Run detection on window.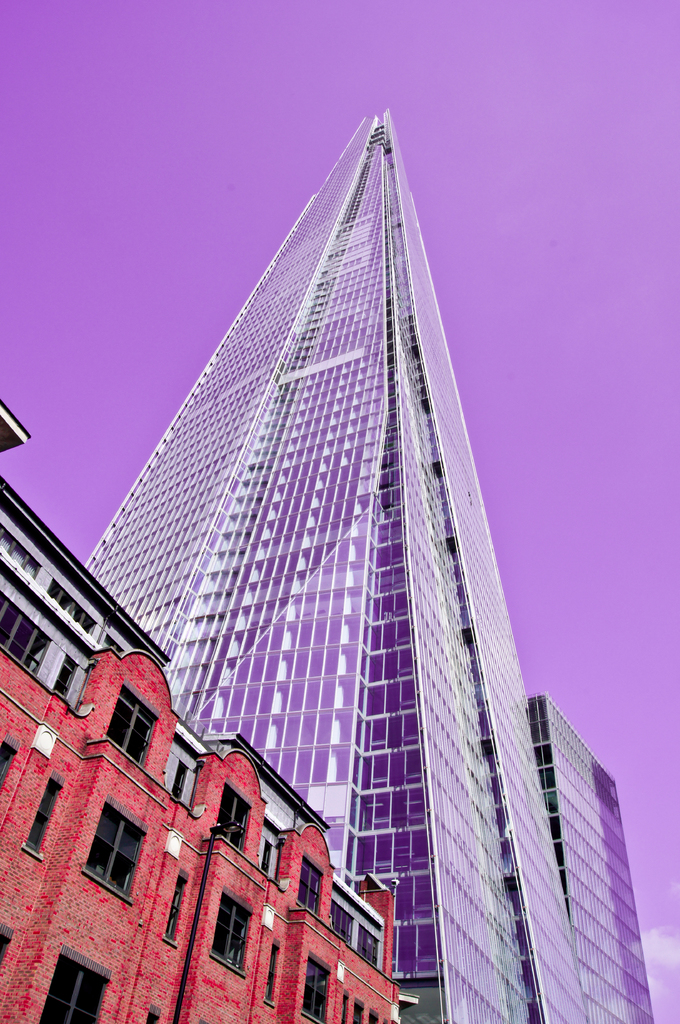
Result: bbox(338, 988, 350, 1023).
